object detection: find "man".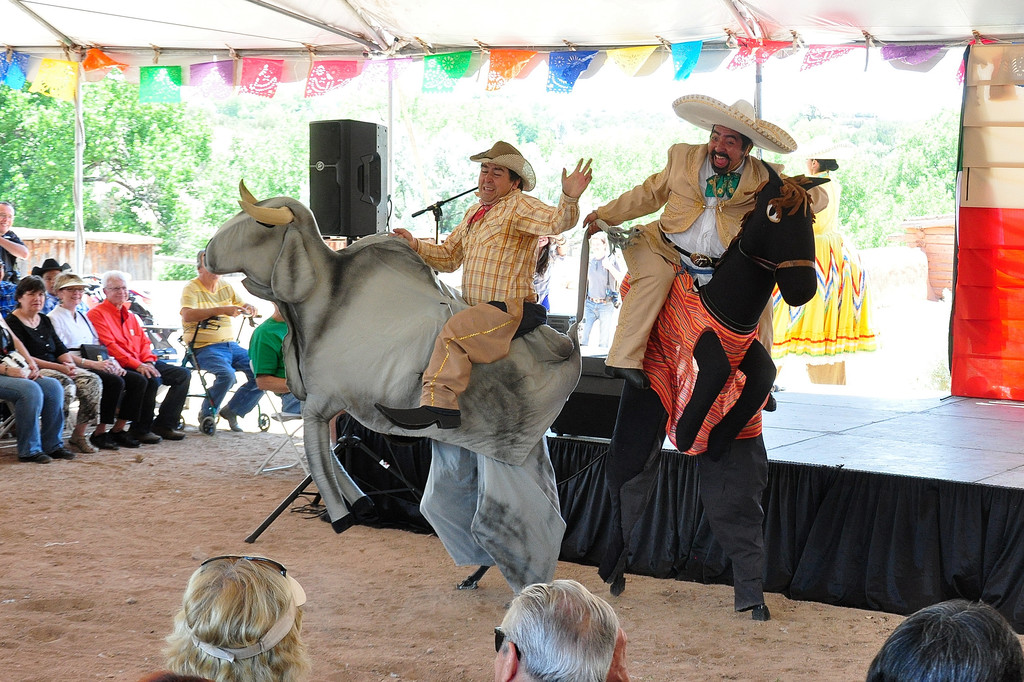
83, 266, 190, 448.
